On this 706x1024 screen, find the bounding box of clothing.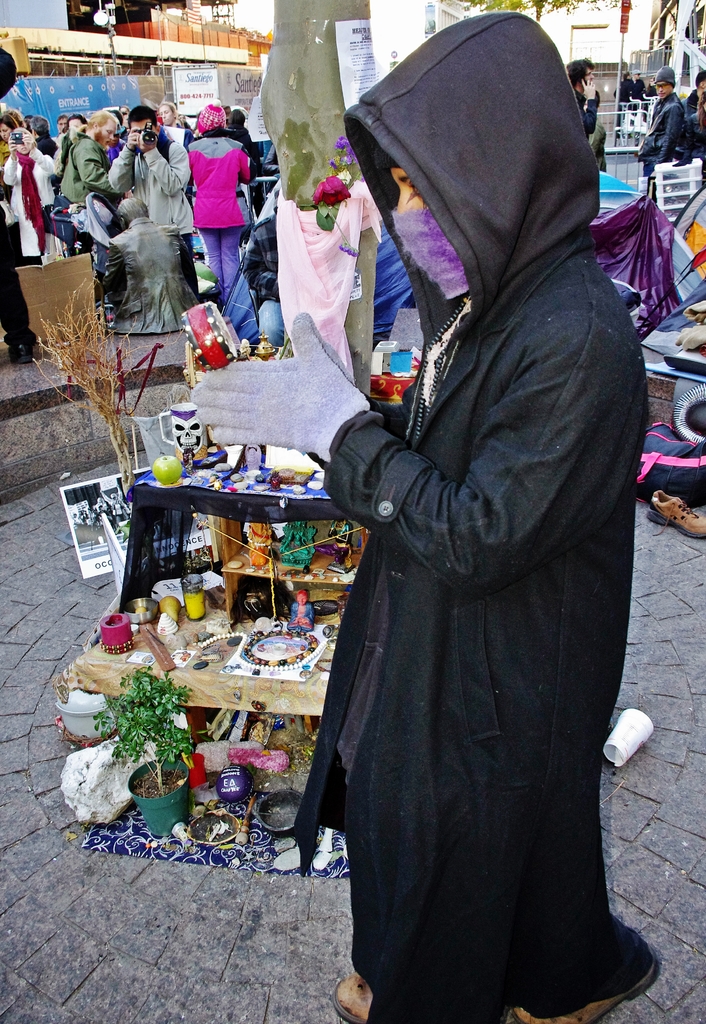
Bounding box: crop(303, 22, 661, 1004).
